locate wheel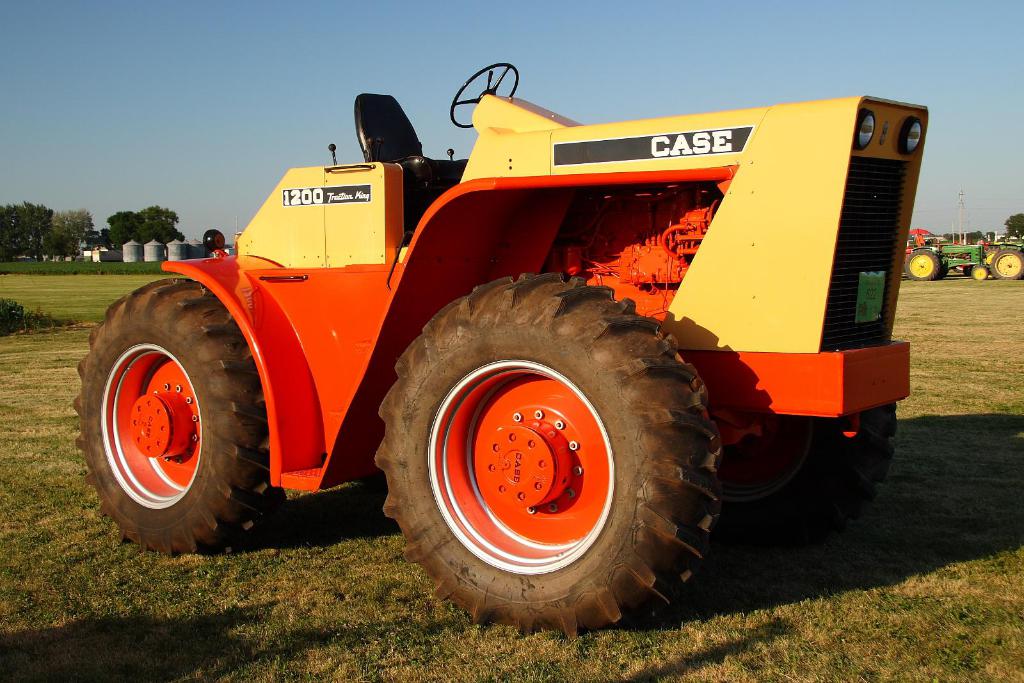
[696, 401, 898, 536]
